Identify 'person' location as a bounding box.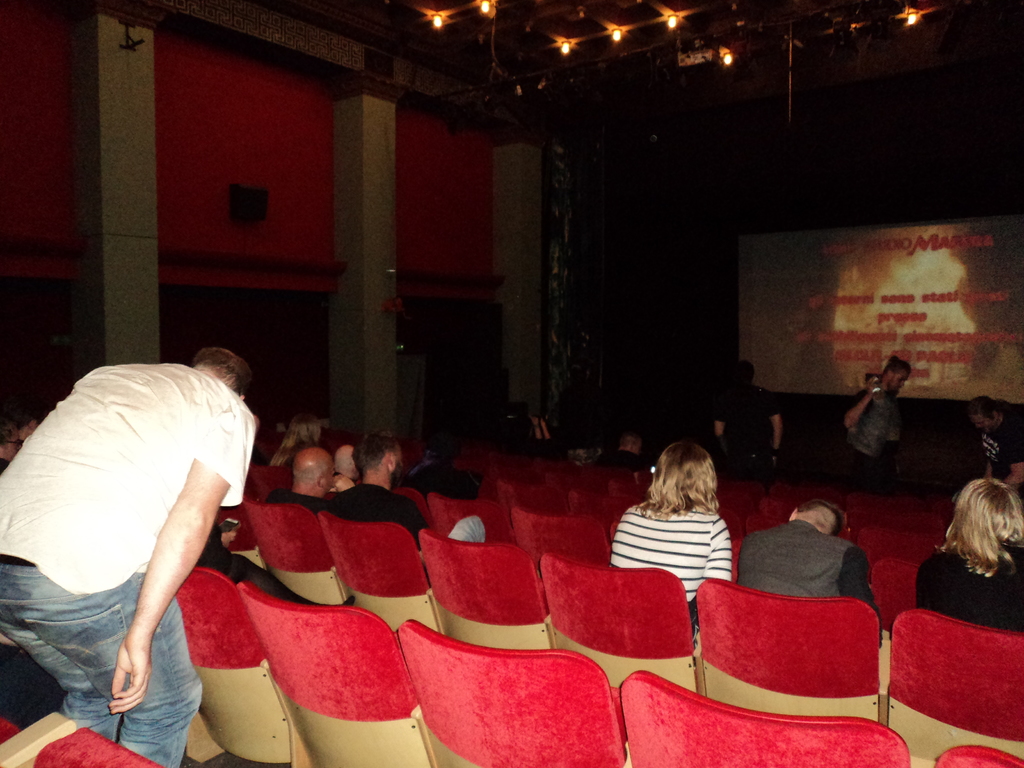
pyautogui.locateOnScreen(498, 413, 561, 458).
